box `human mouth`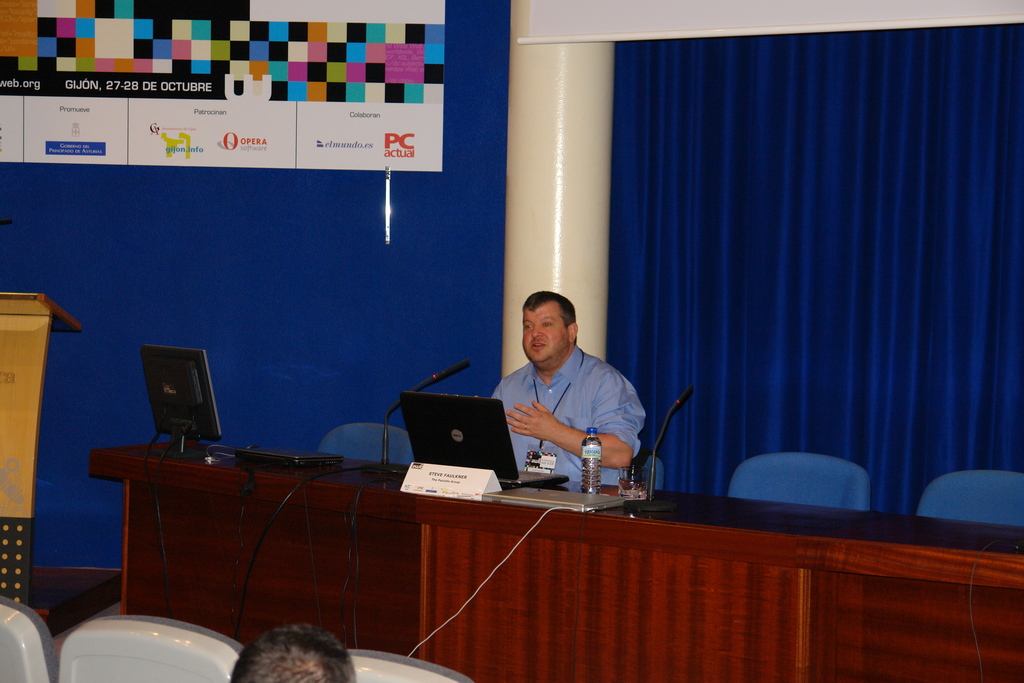
region(529, 338, 554, 353)
